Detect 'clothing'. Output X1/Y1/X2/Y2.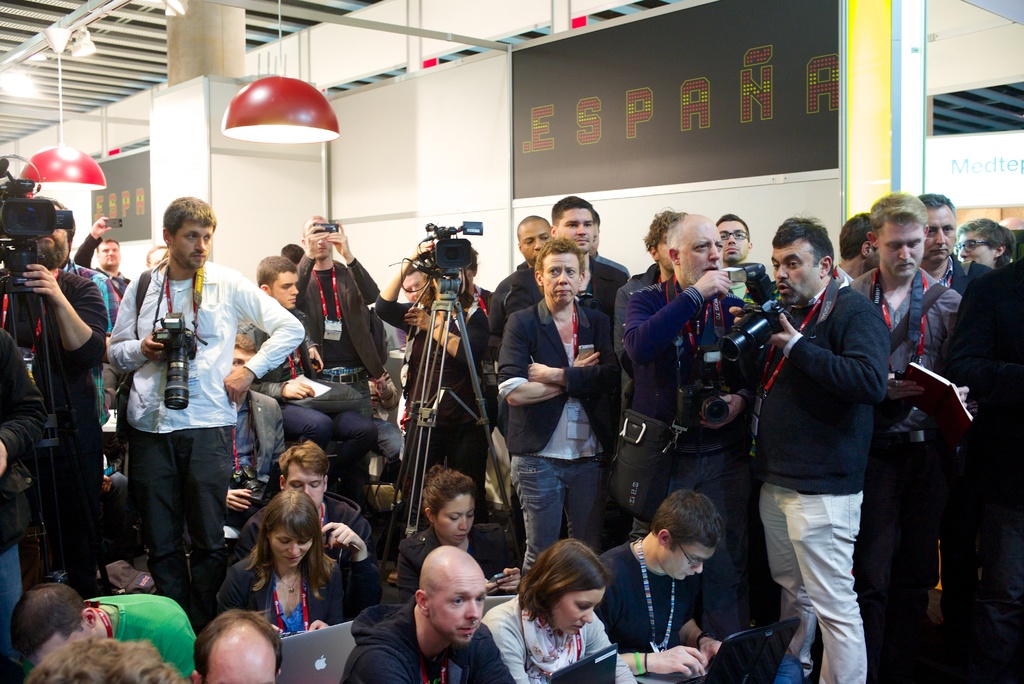
586/539/806/683.
